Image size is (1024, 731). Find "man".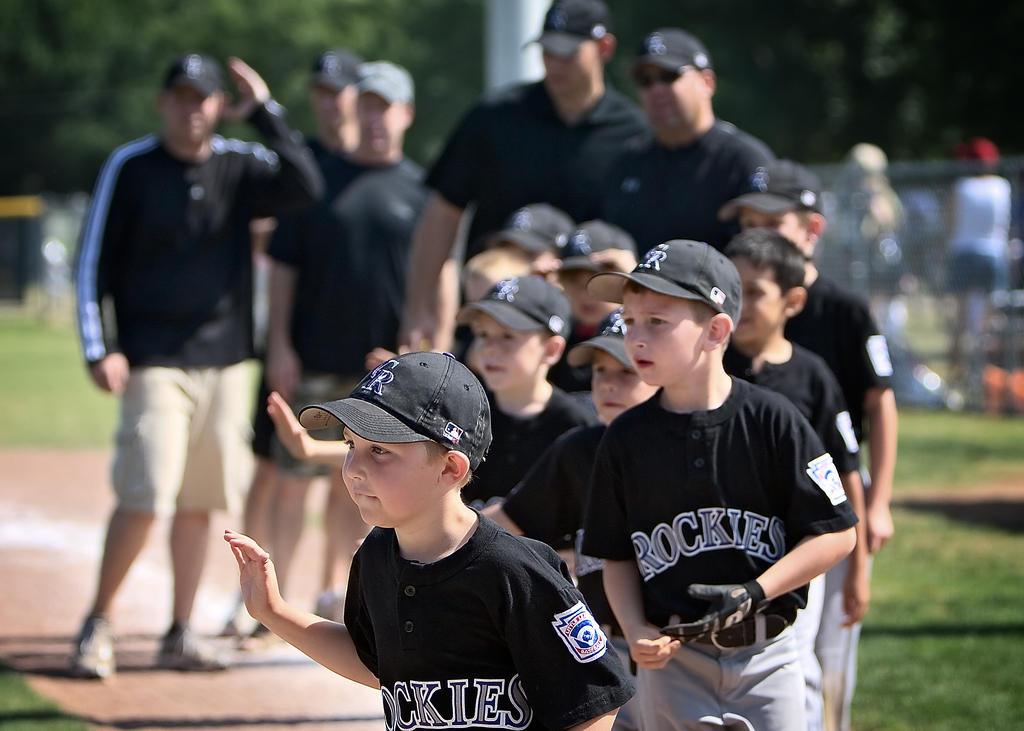
(left=63, top=57, right=301, bottom=657).
